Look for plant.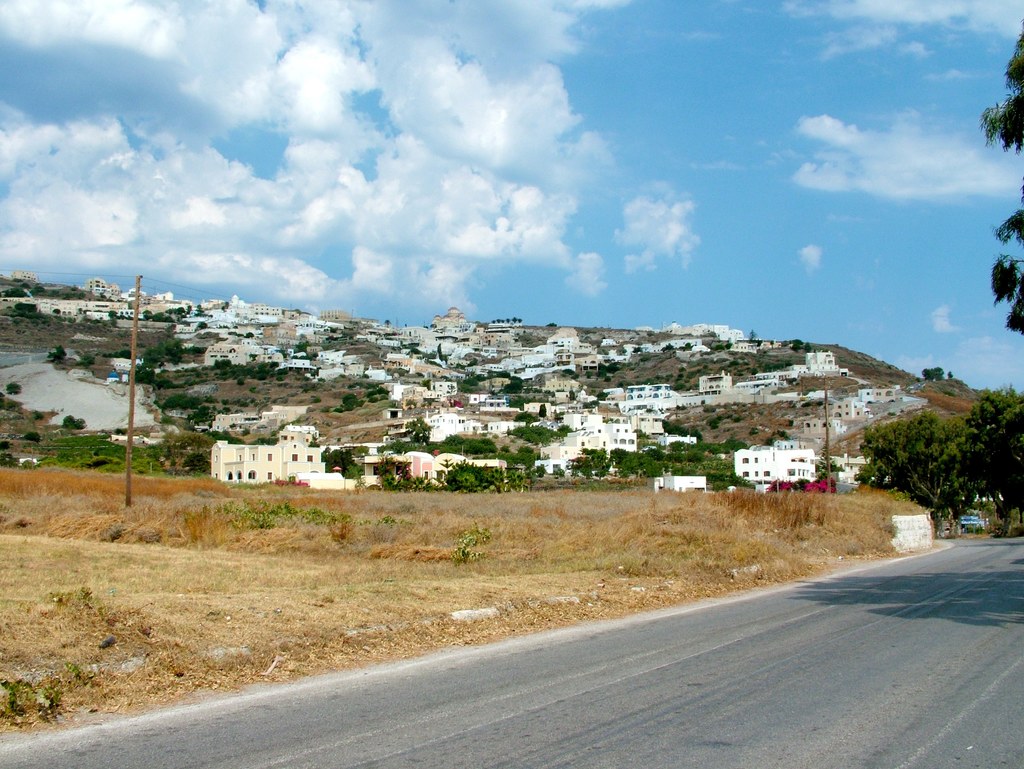
Found: Rect(377, 511, 393, 524).
